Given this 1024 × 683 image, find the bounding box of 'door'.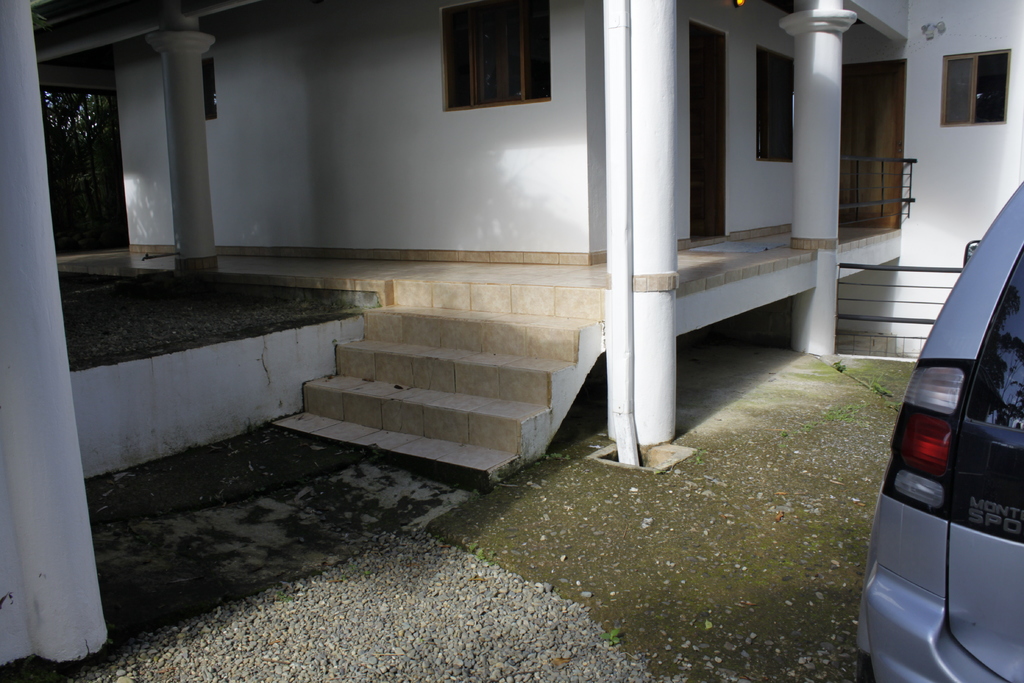
l=843, t=63, r=906, b=226.
